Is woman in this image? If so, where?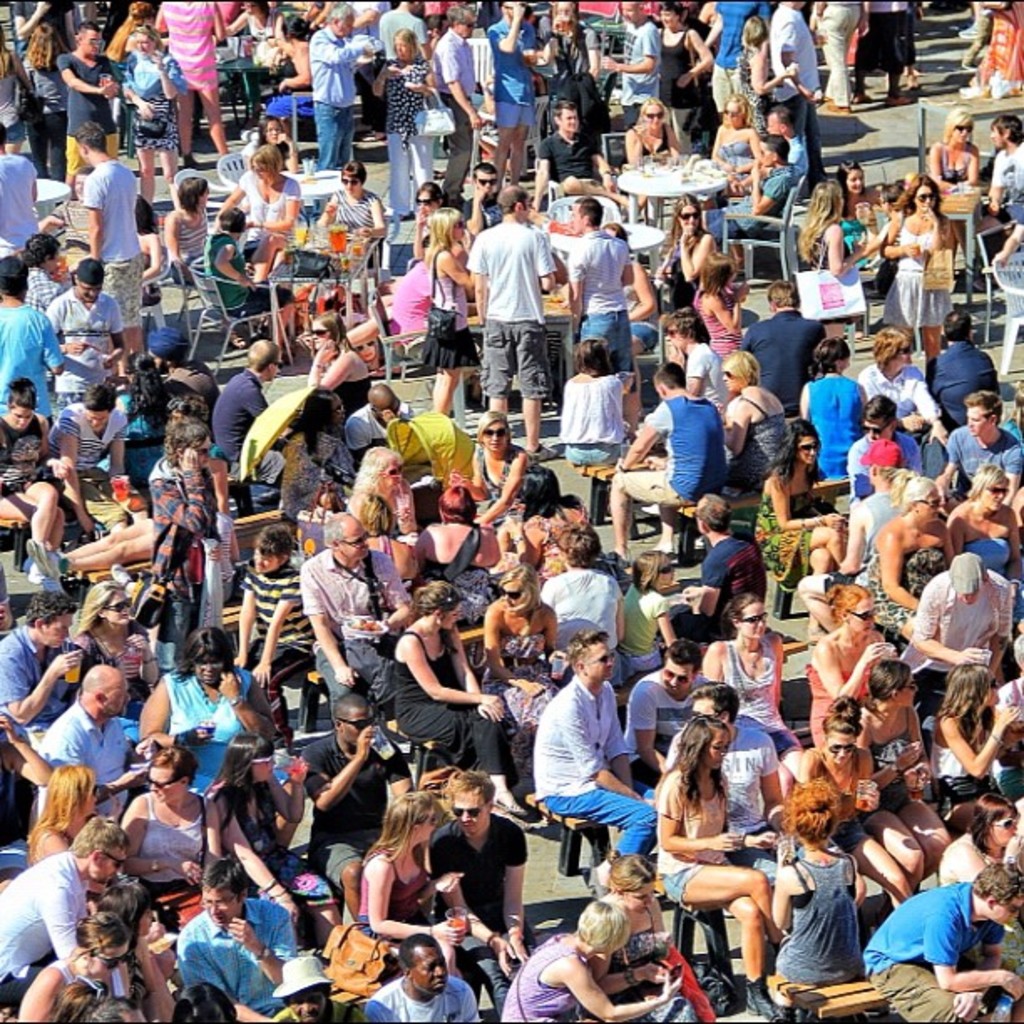
Yes, at <bbox>0, 25, 37, 167</bbox>.
